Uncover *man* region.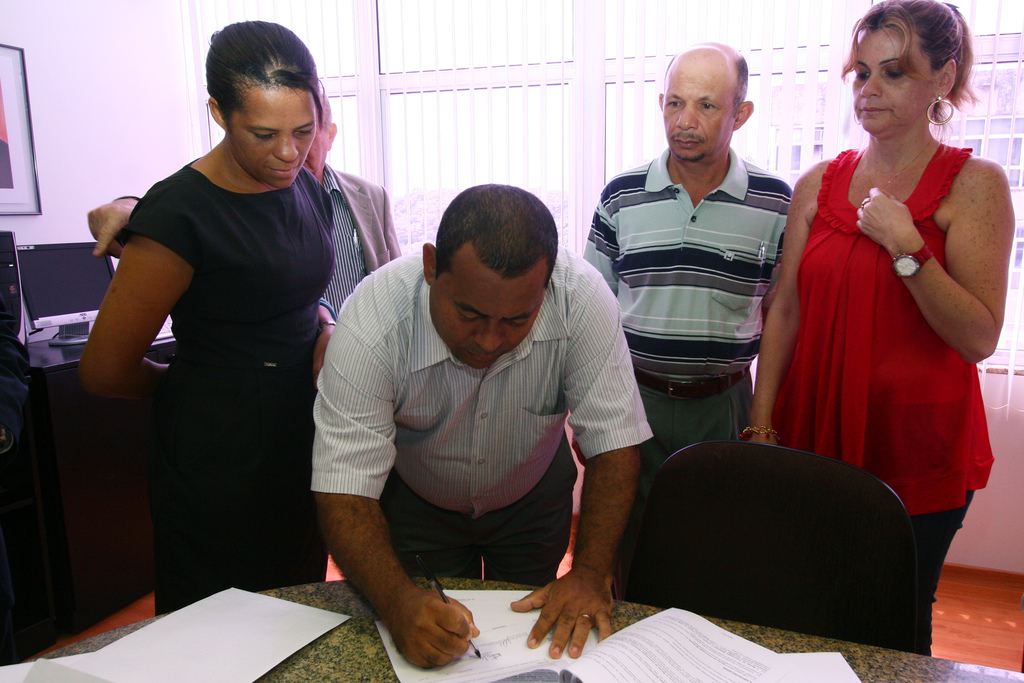
Uncovered: (310, 181, 655, 673).
